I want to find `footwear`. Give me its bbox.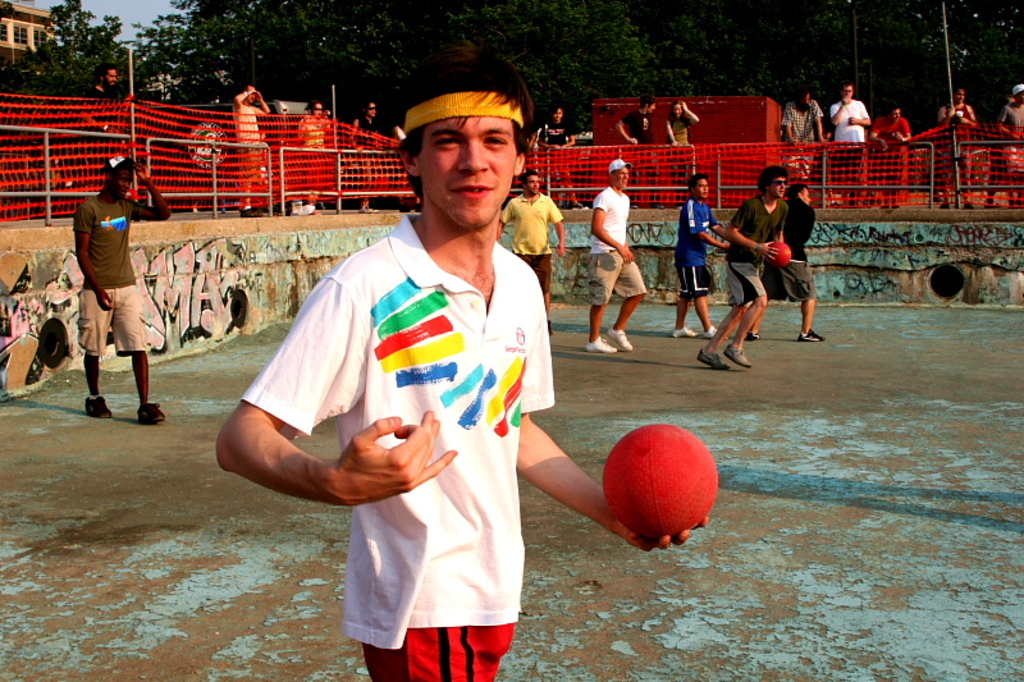
81:399:116:420.
